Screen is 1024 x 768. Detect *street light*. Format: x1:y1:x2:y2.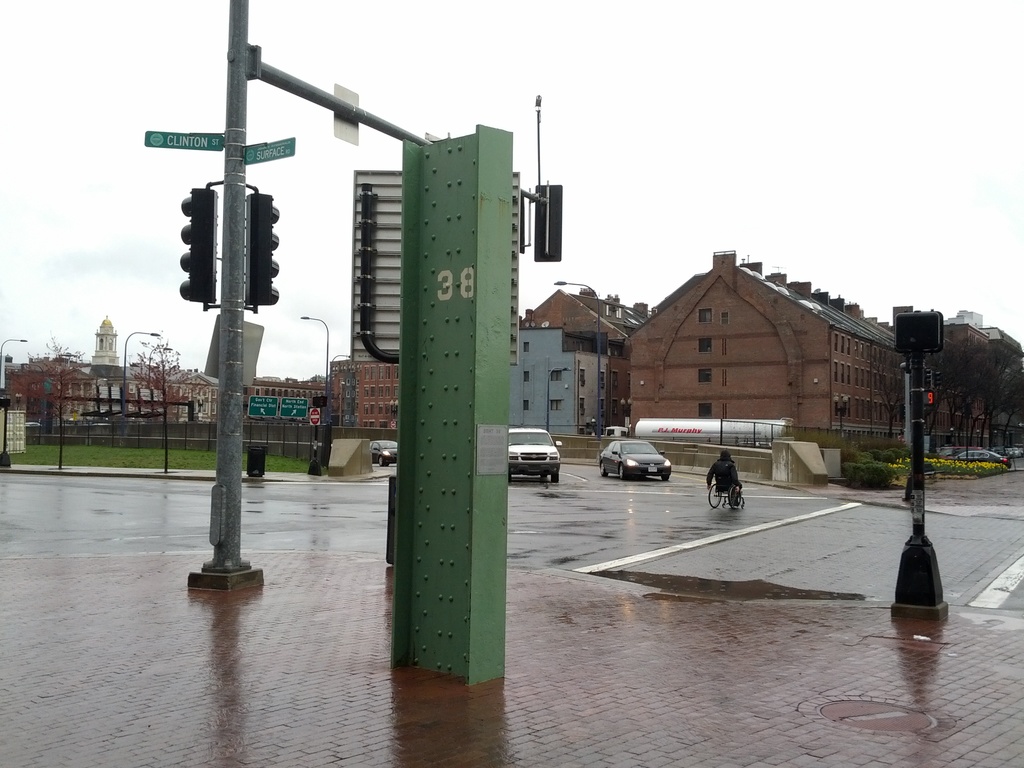
552:275:600:434.
